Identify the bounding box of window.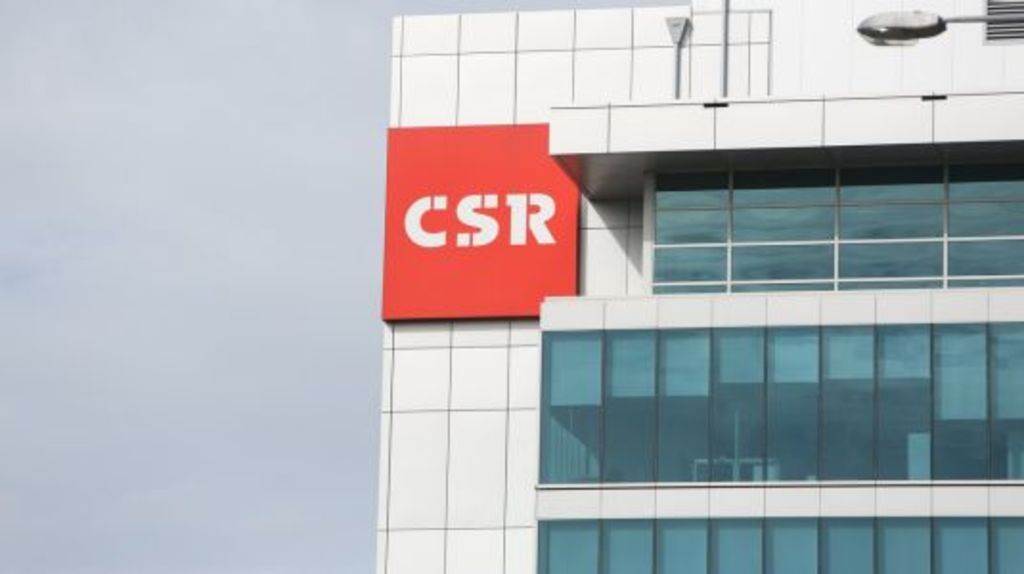
box=[532, 519, 1022, 572].
